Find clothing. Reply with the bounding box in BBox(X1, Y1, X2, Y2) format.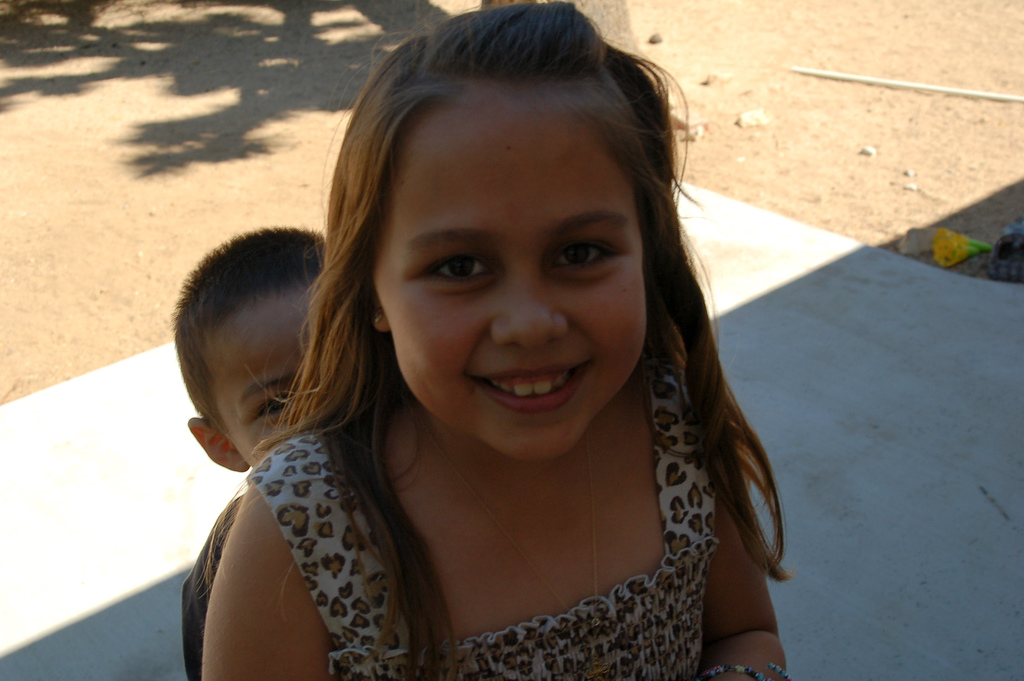
BBox(181, 496, 241, 680).
